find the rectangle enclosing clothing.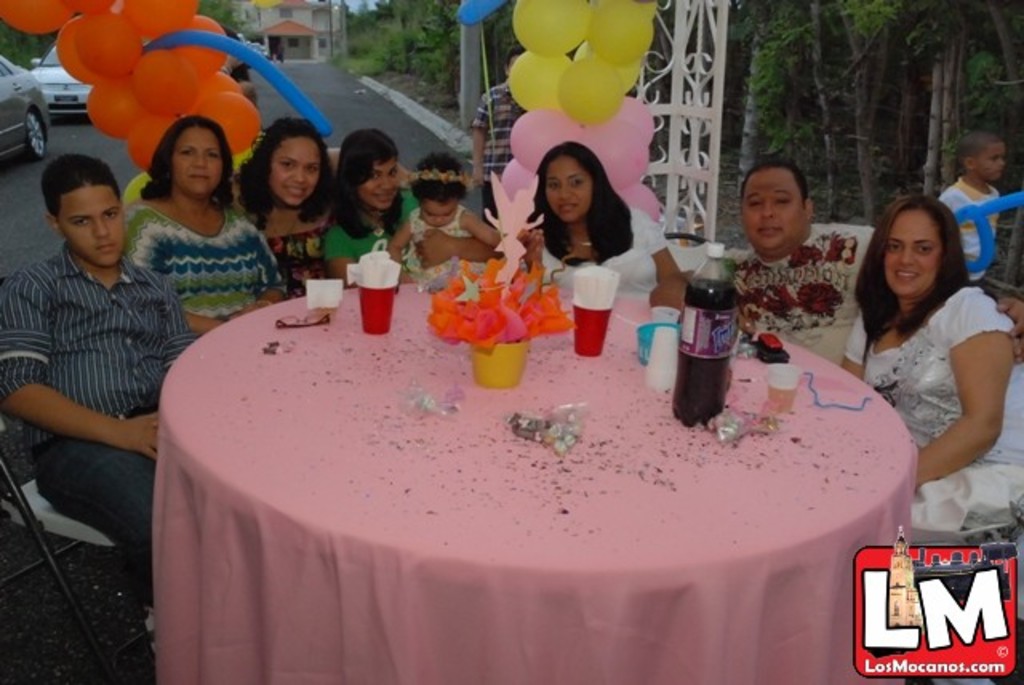
l=235, t=192, r=330, b=290.
